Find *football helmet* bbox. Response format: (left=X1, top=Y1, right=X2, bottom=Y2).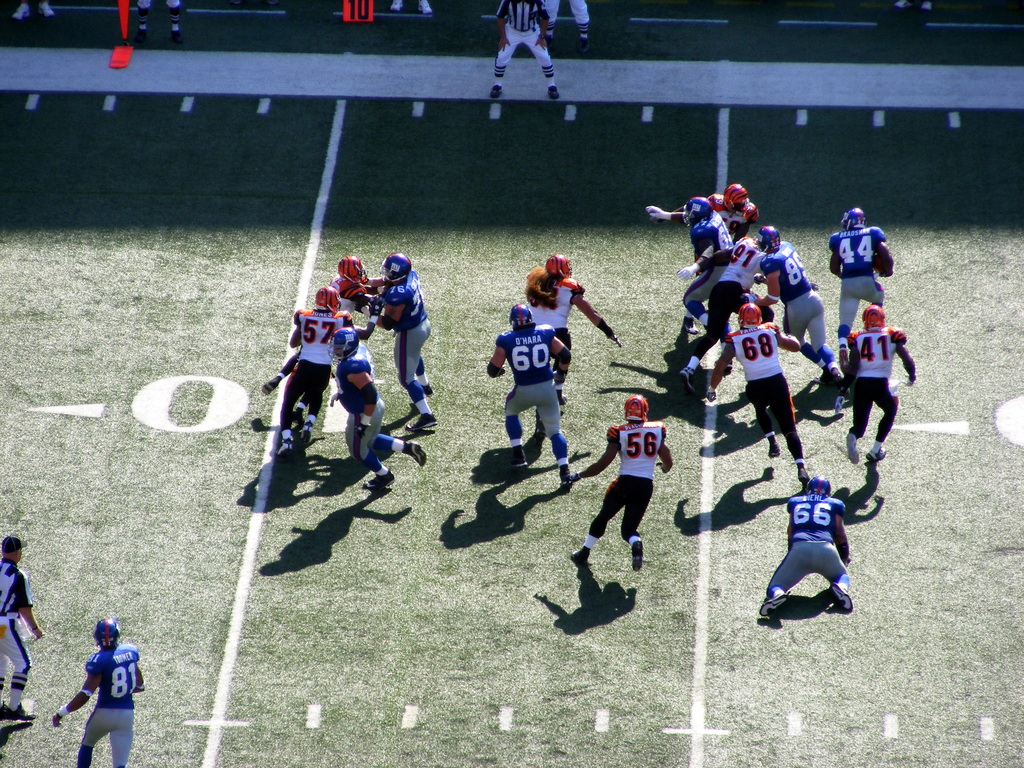
(left=543, top=252, right=575, bottom=282).
